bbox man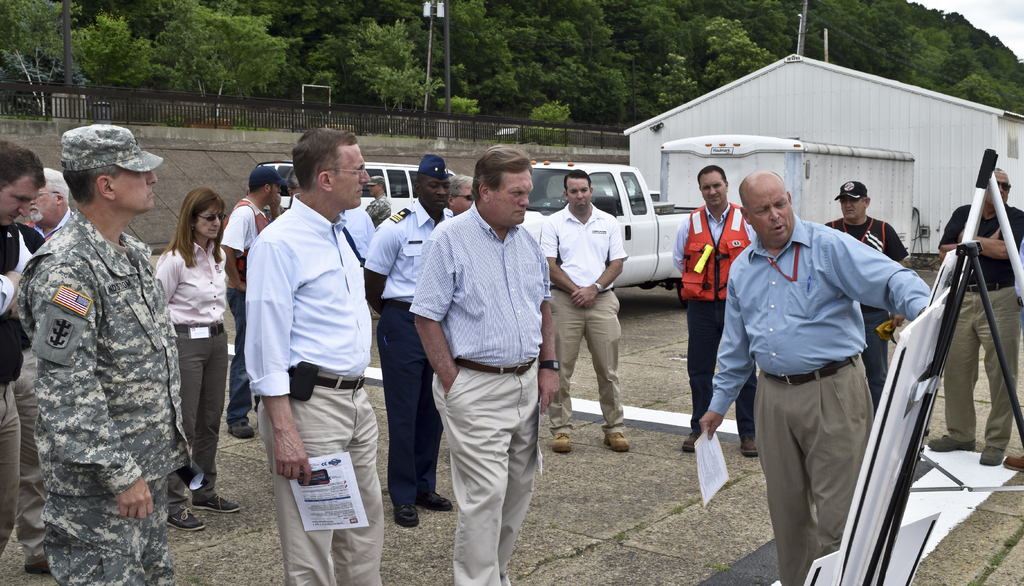
bbox=[17, 126, 190, 585]
